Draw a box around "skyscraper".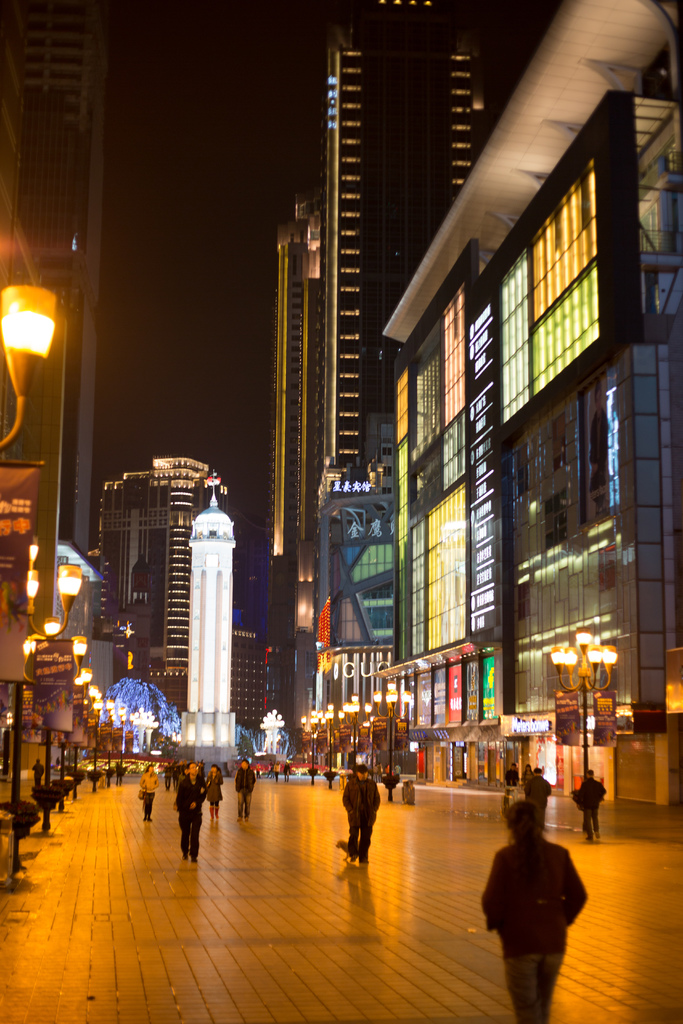
[245,195,327,722].
